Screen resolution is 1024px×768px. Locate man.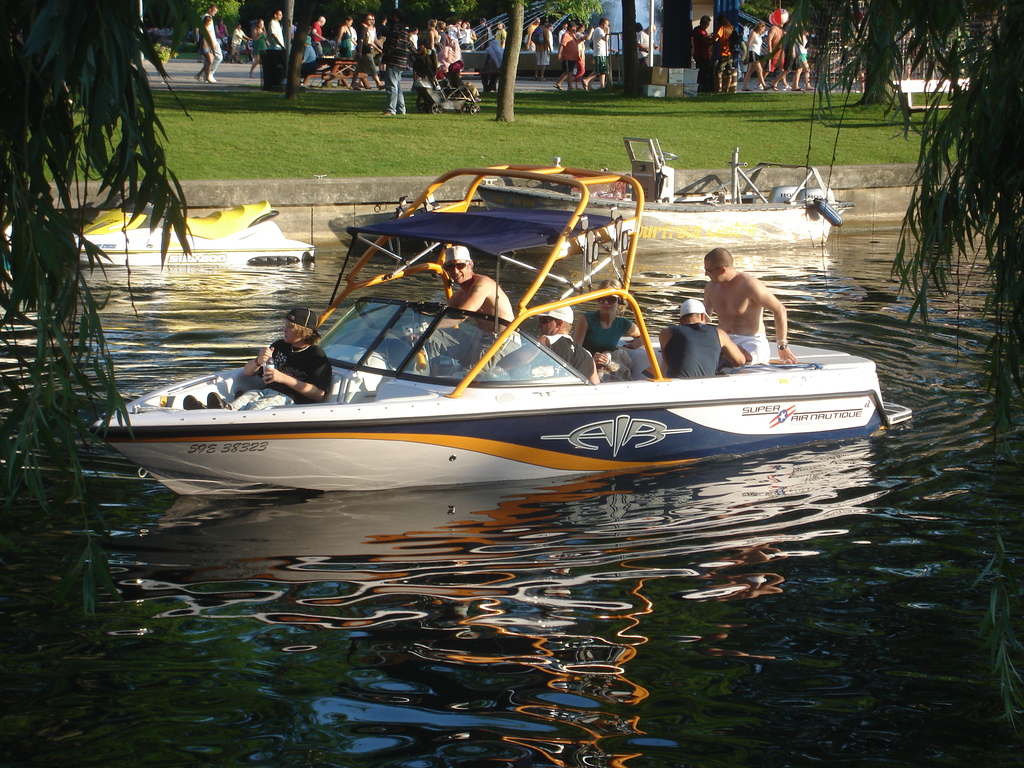
rect(488, 299, 600, 385).
